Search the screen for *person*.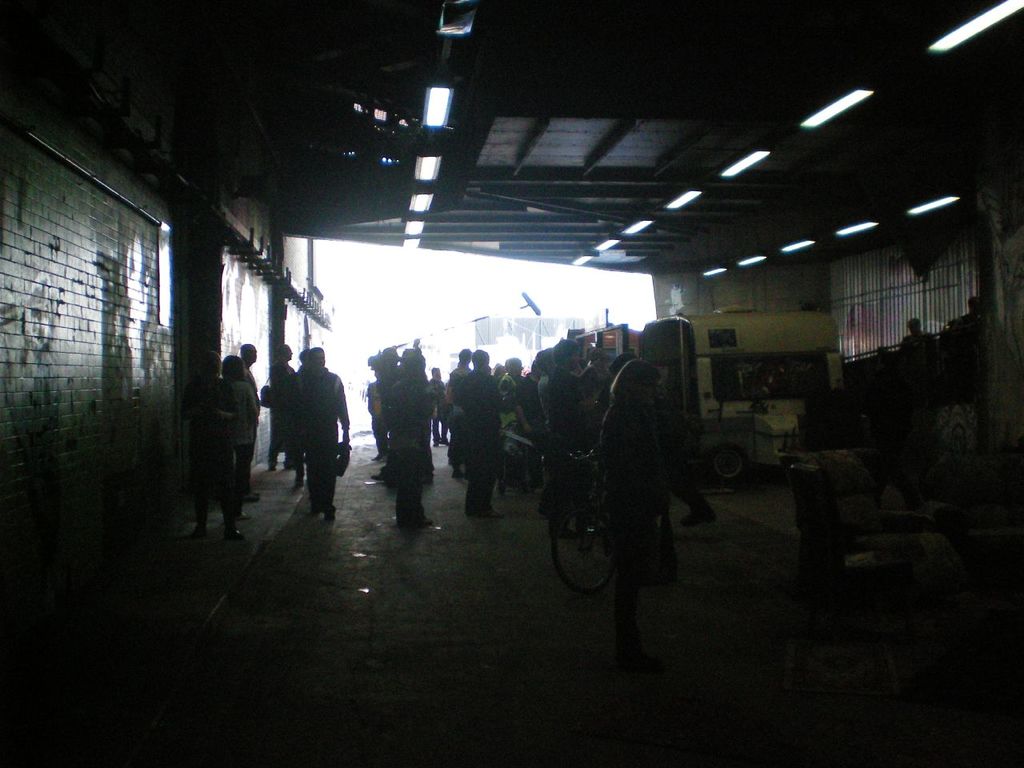
Found at (595, 360, 673, 668).
